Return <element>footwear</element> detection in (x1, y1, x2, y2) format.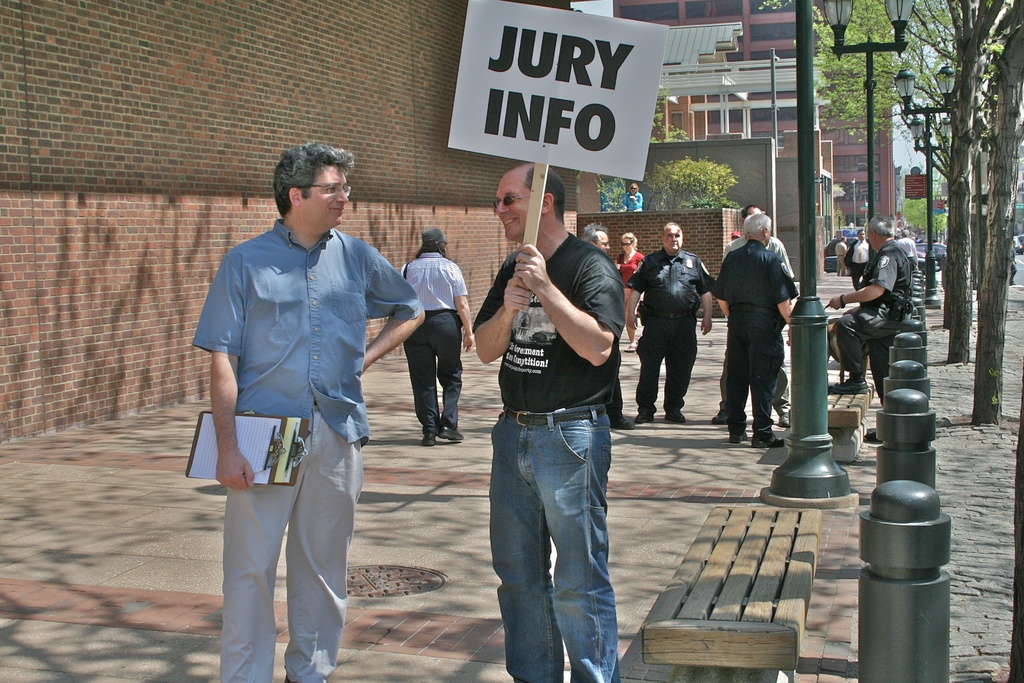
(831, 377, 867, 393).
